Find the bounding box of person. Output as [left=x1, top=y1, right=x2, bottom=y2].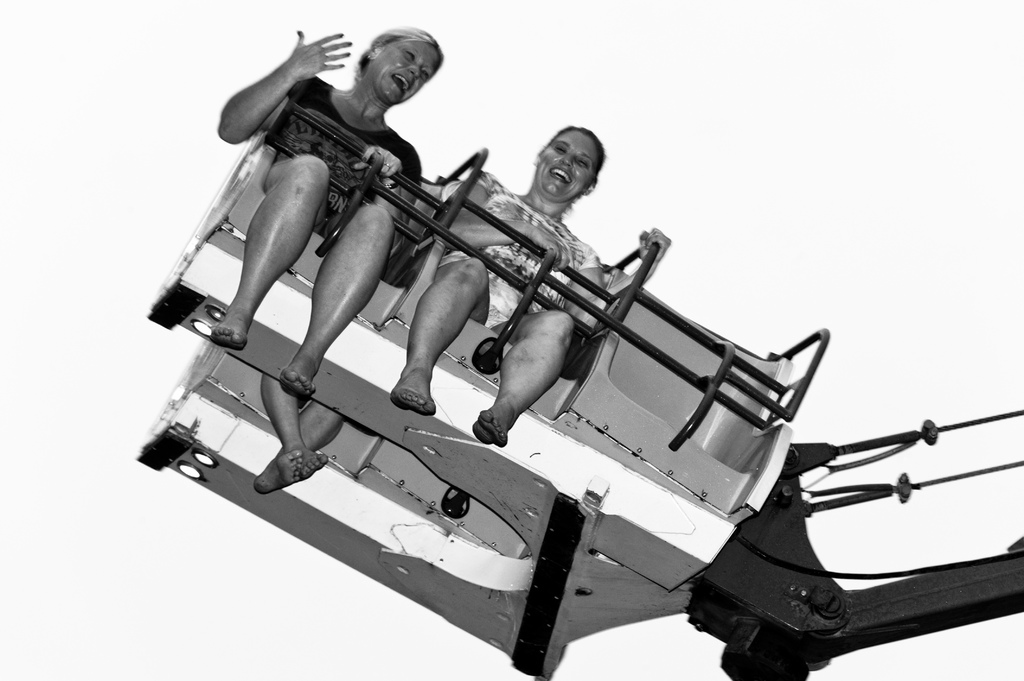
[left=390, top=121, right=673, bottom=449].
